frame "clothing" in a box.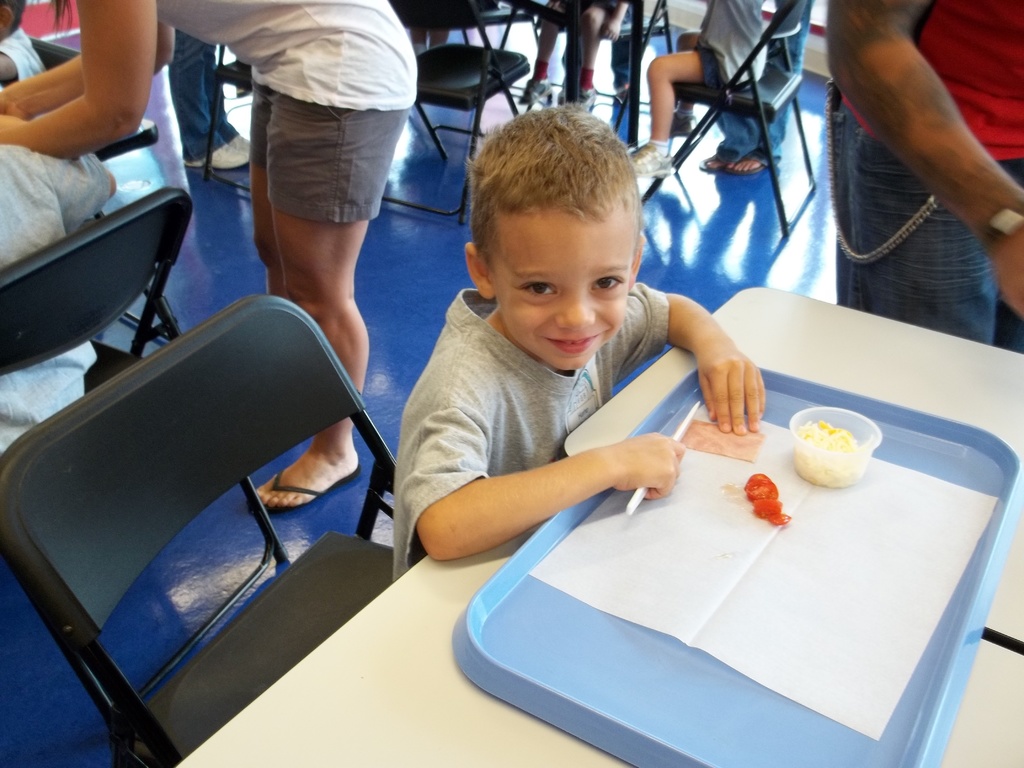
392,283,669,581.
